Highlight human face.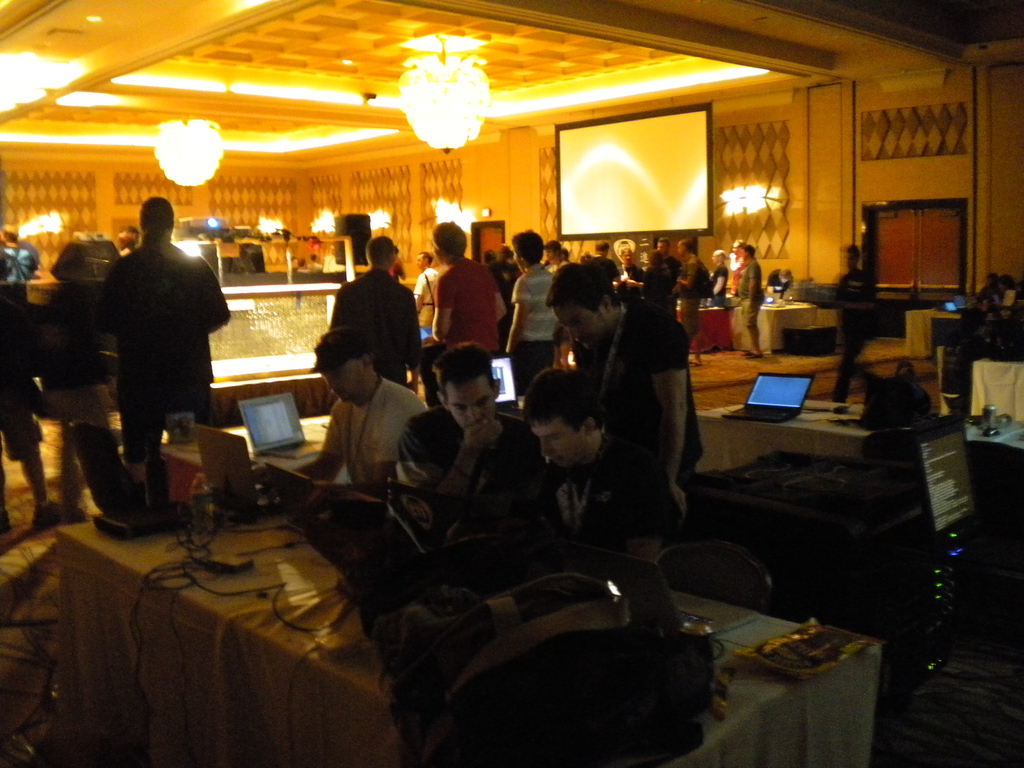
Highlighted region: {"left": 414, "top": 259, "right": 424, "bottom": 268}.
